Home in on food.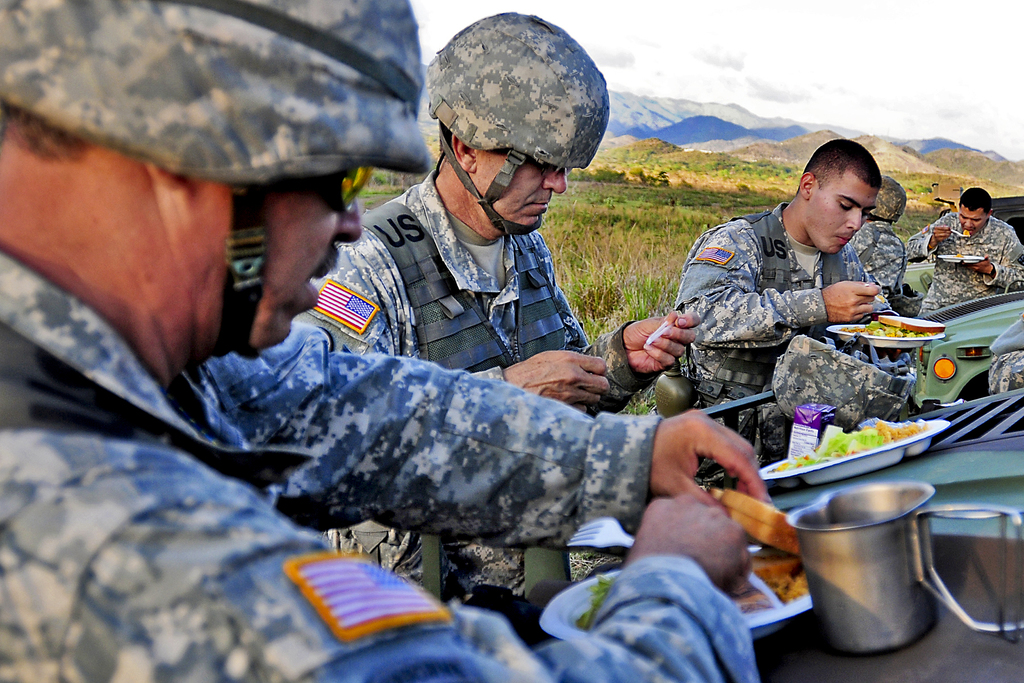
Homed in at pyautogui.locateOnScreen(876, 293, 886, 304).
